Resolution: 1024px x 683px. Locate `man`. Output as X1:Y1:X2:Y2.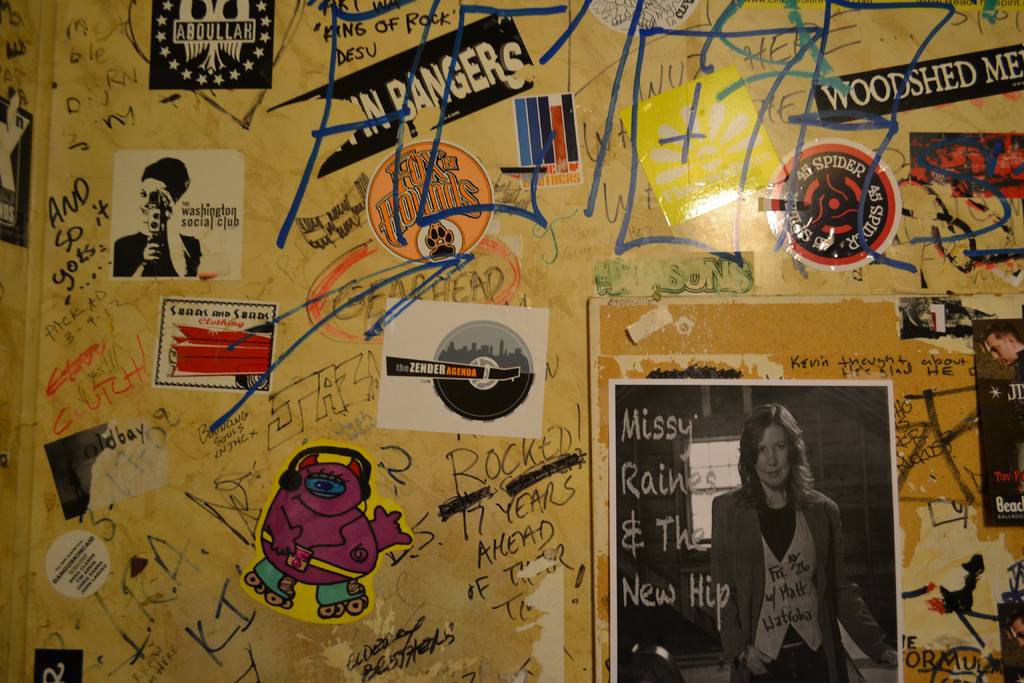
982:322:1023:479.
